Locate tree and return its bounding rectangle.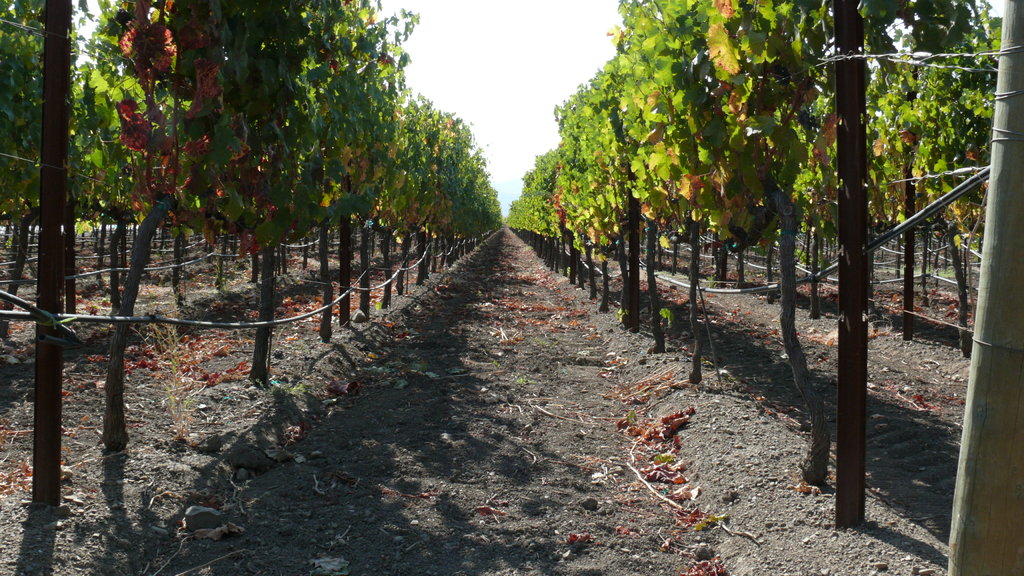
511, 172, 534, 223.
